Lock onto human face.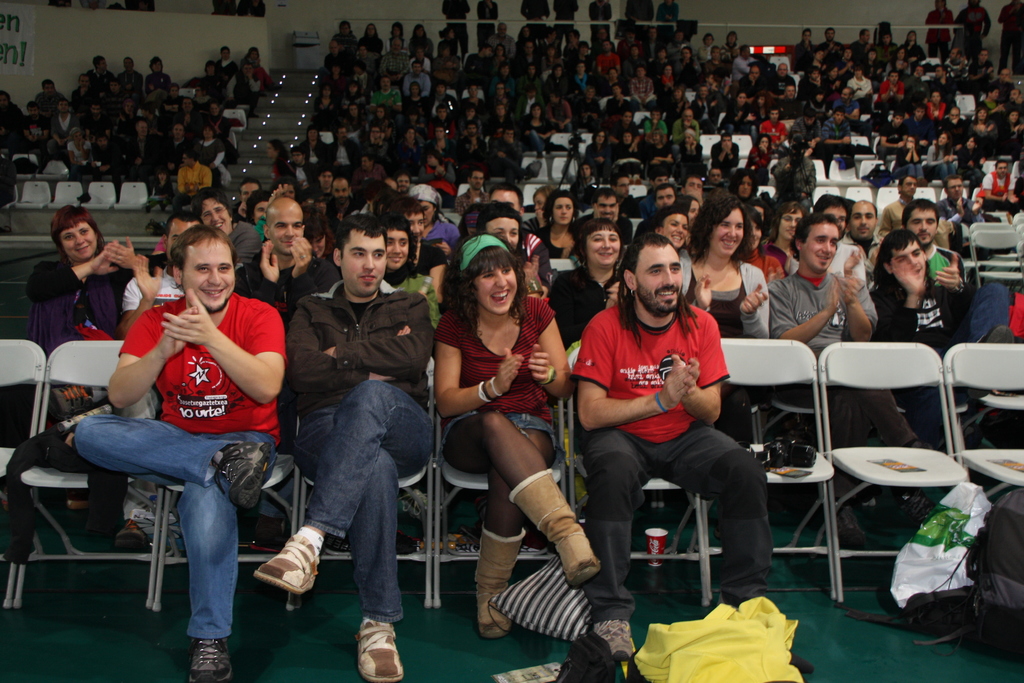
Locked: crop(930, 89, 943, 103).
